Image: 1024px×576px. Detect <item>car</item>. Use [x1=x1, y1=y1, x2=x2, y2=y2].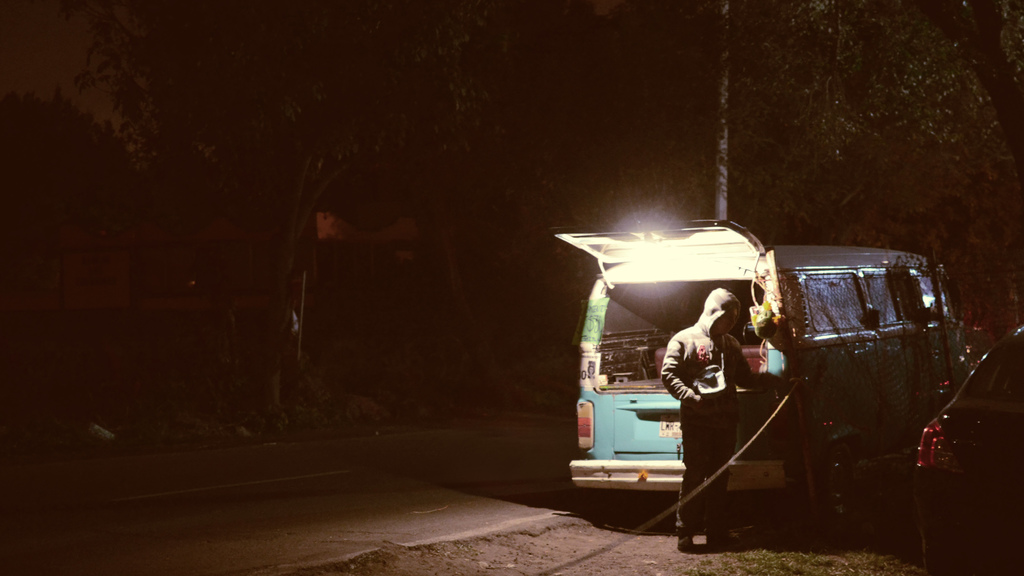
[x1=907, y1=323, x2=1023, y2=575].
